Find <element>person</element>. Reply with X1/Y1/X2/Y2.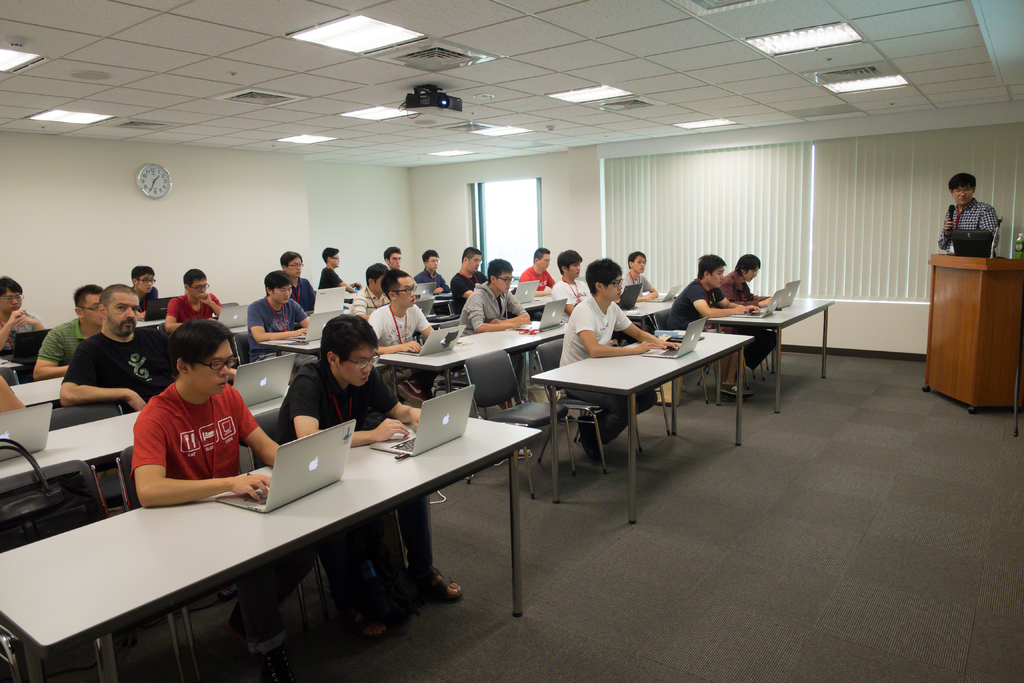
247/267/310/362.
